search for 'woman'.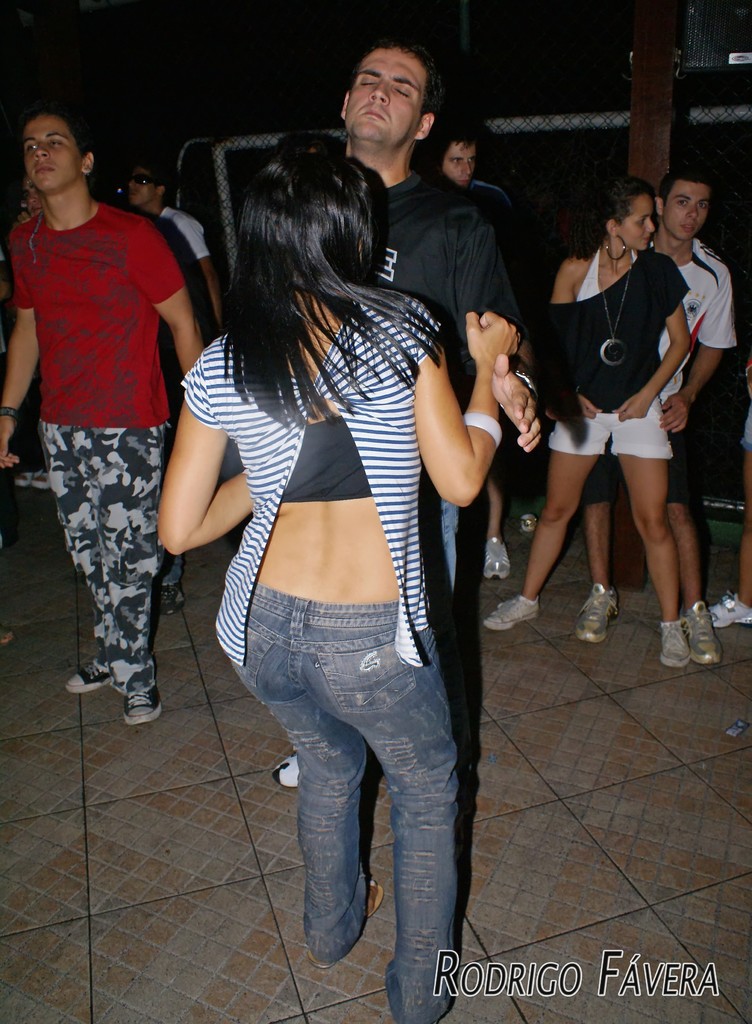
Found at 480 182 701 638.
